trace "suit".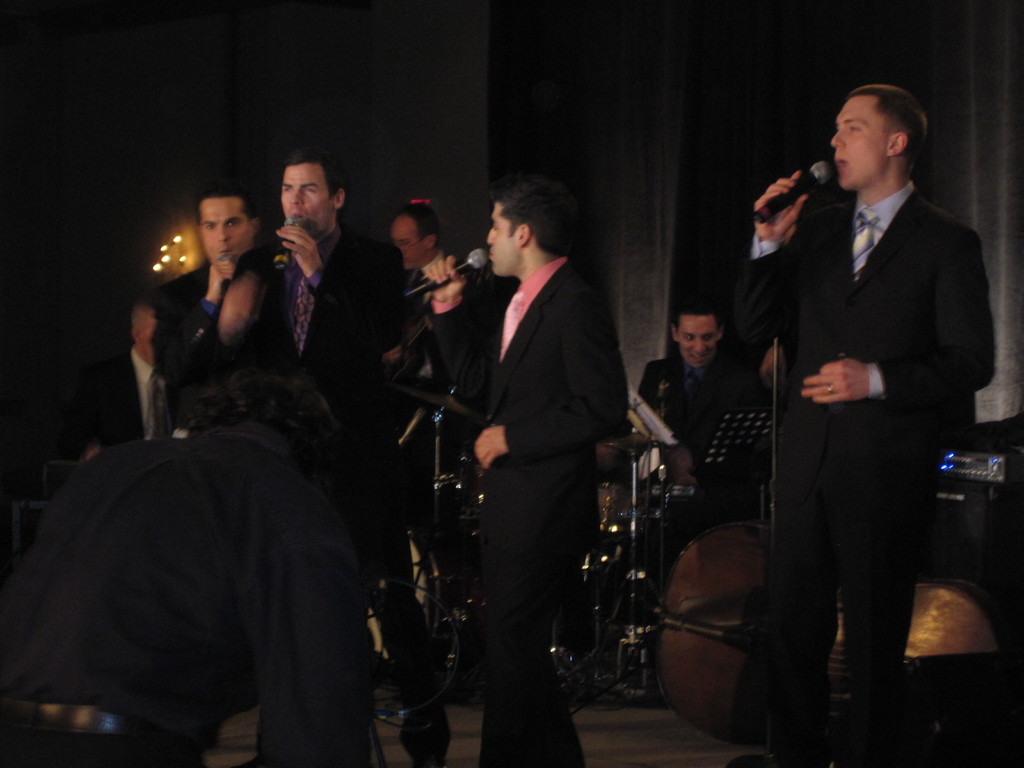
Traced to box=[177, 225, 411, 716].
